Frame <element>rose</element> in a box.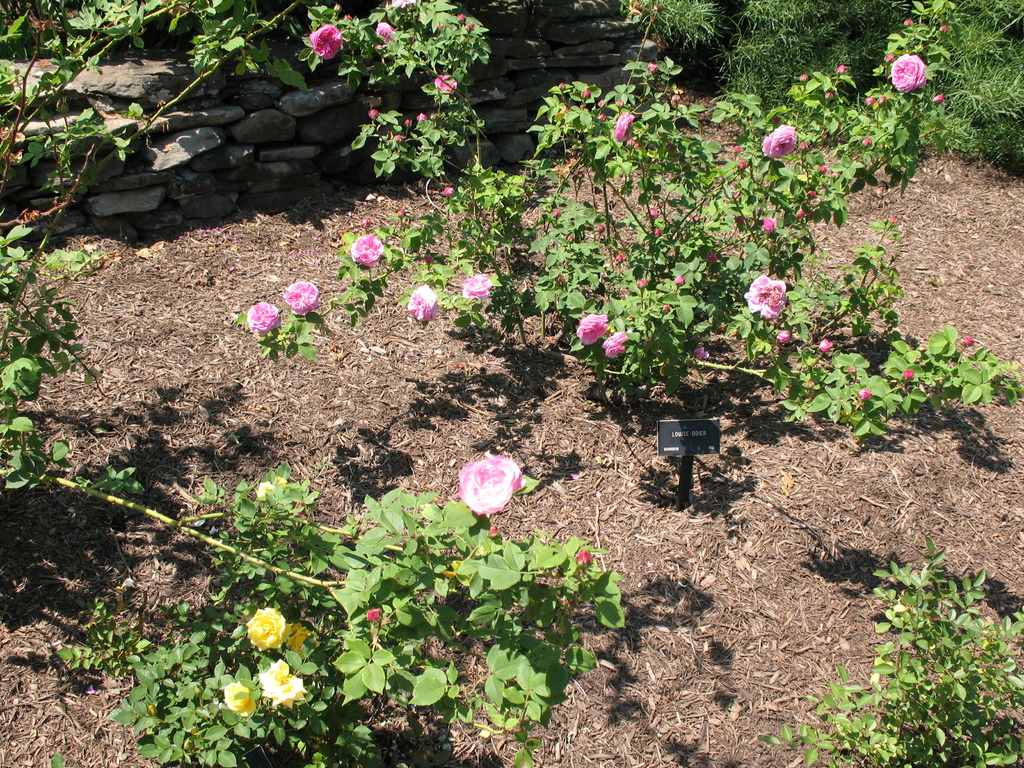
222:680:259:719.
